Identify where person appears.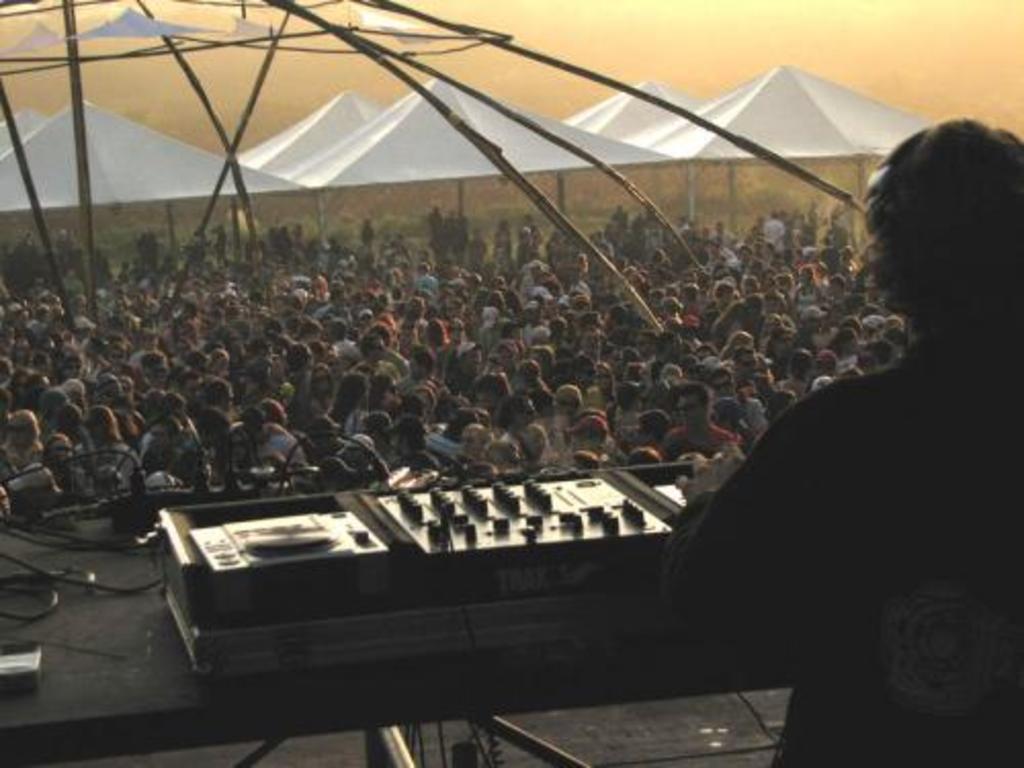
Appears at box=[14, 336, 35, 367].
